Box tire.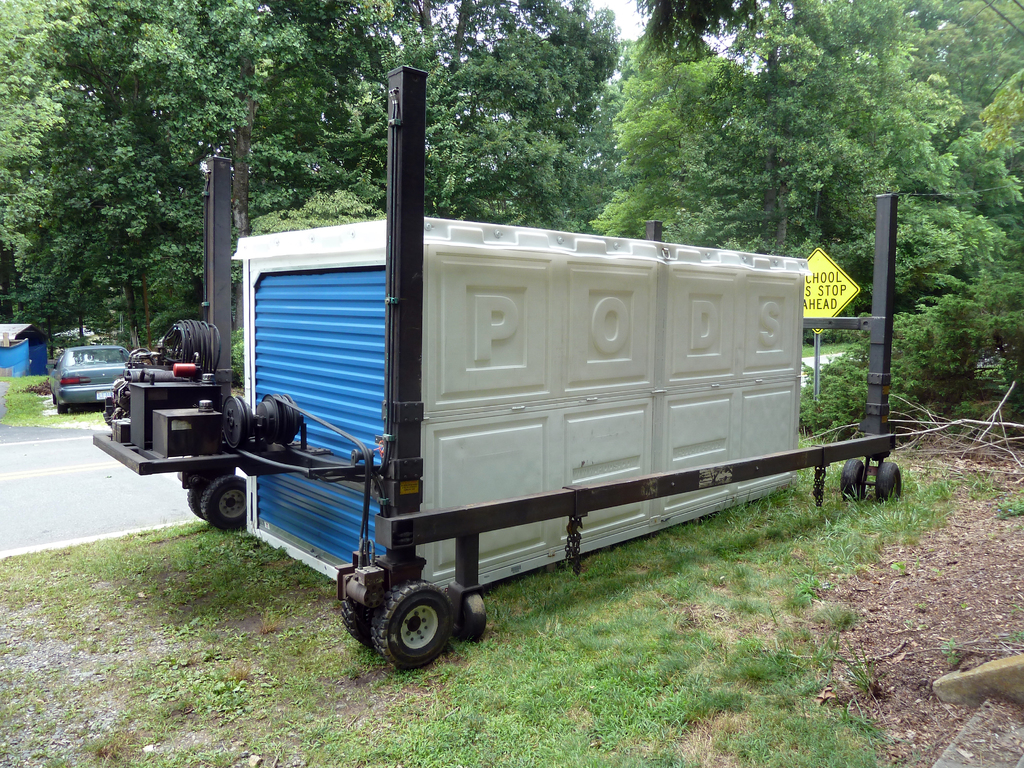
x1=187 y1=481 x2=214 y2=519.
